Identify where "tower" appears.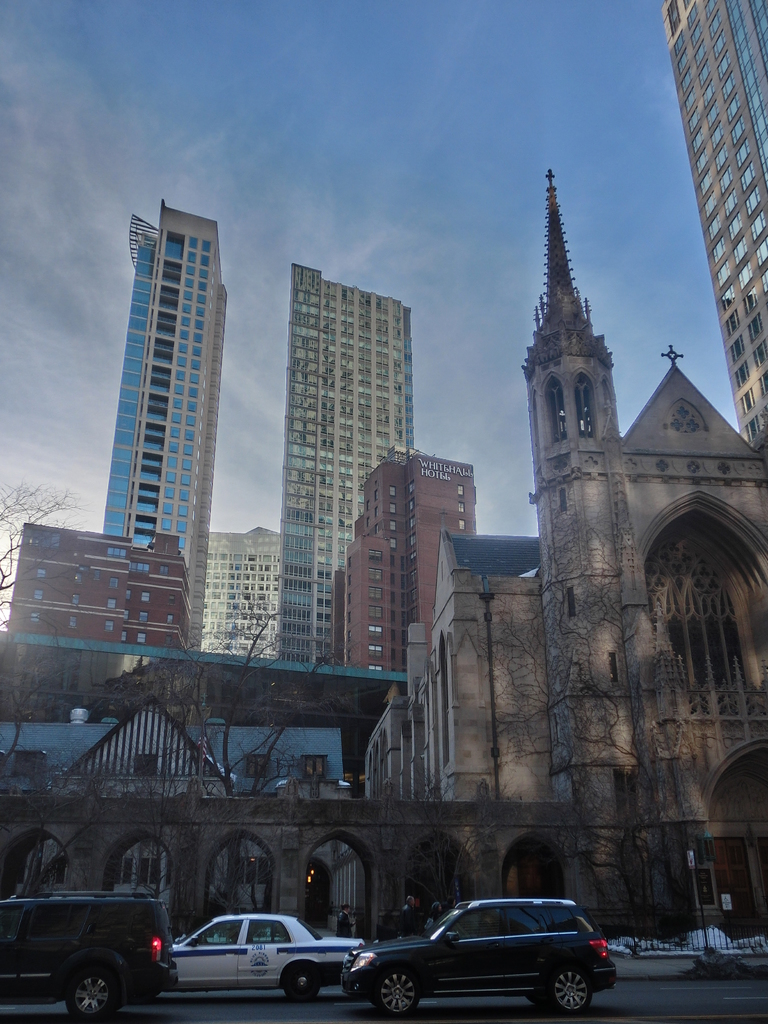
Appears at bbox=[284, 266, 412, 668].
